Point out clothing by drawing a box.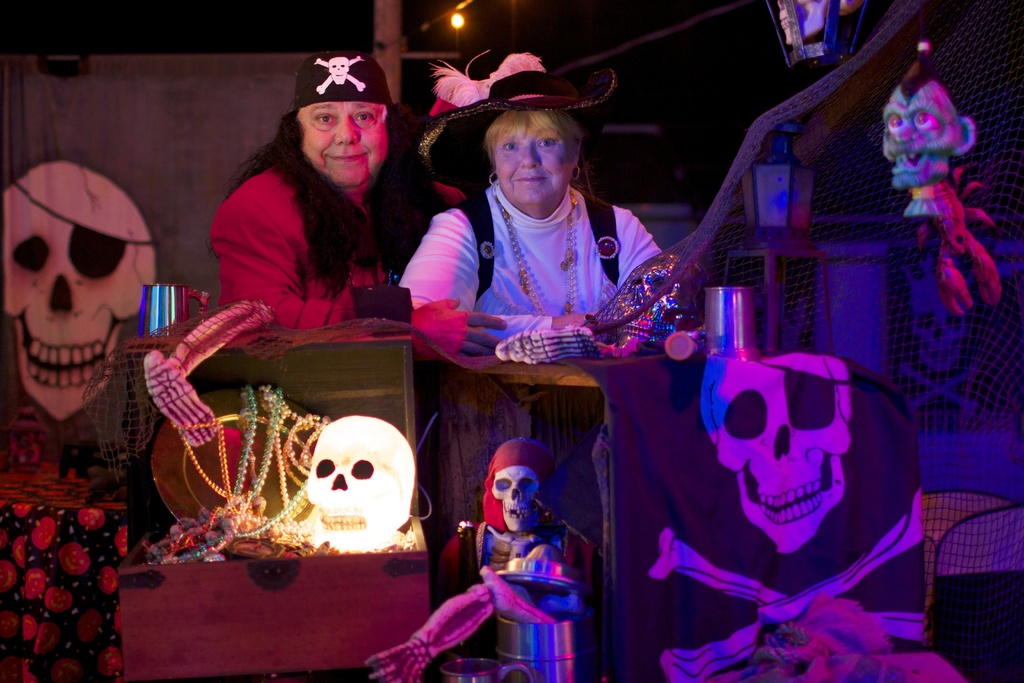
x1=421, y1=502, x2=614, y2=682.
